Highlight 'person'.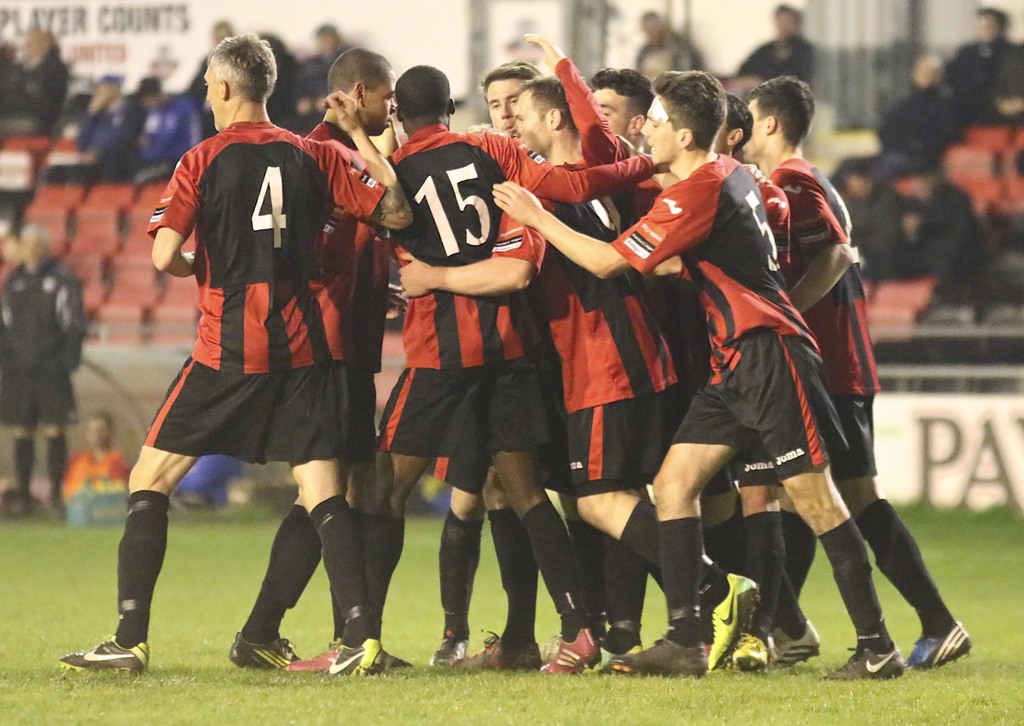
Highlighted region: <region>600, 68, 900, 683</region>.
